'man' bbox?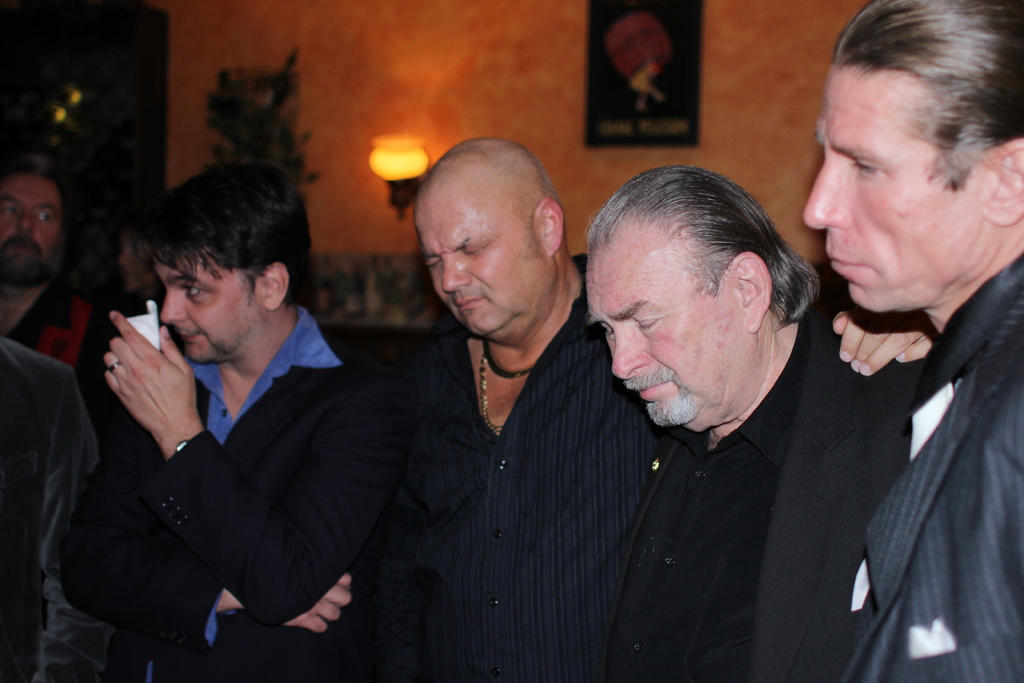
locate(400, 135, 685, 682)
